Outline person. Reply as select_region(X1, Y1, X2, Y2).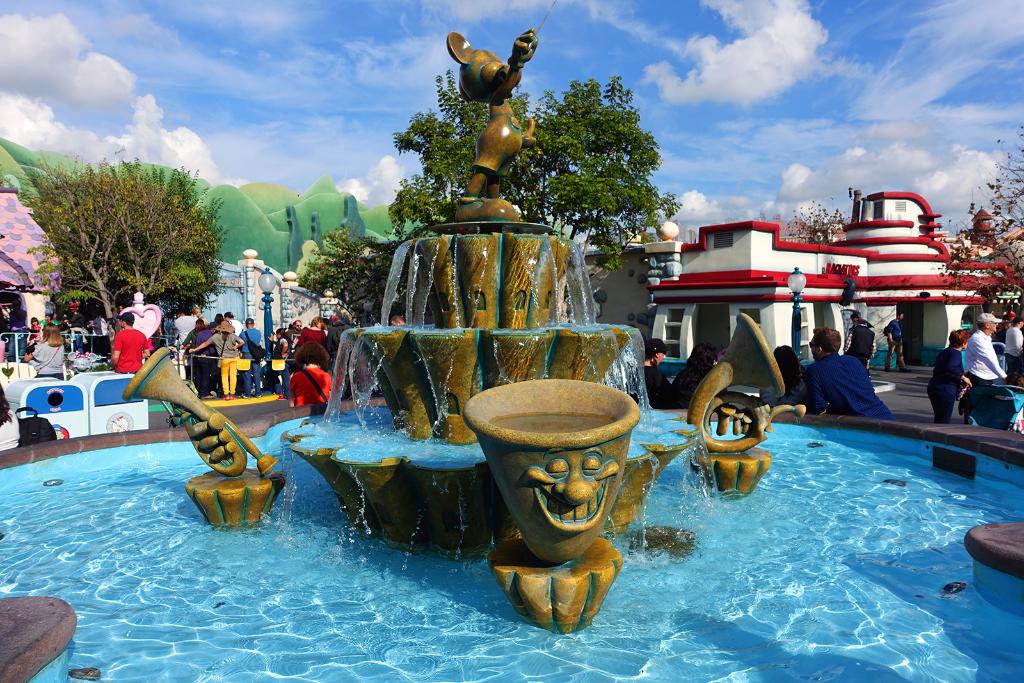
select_region(931, 328, 973, 419).
